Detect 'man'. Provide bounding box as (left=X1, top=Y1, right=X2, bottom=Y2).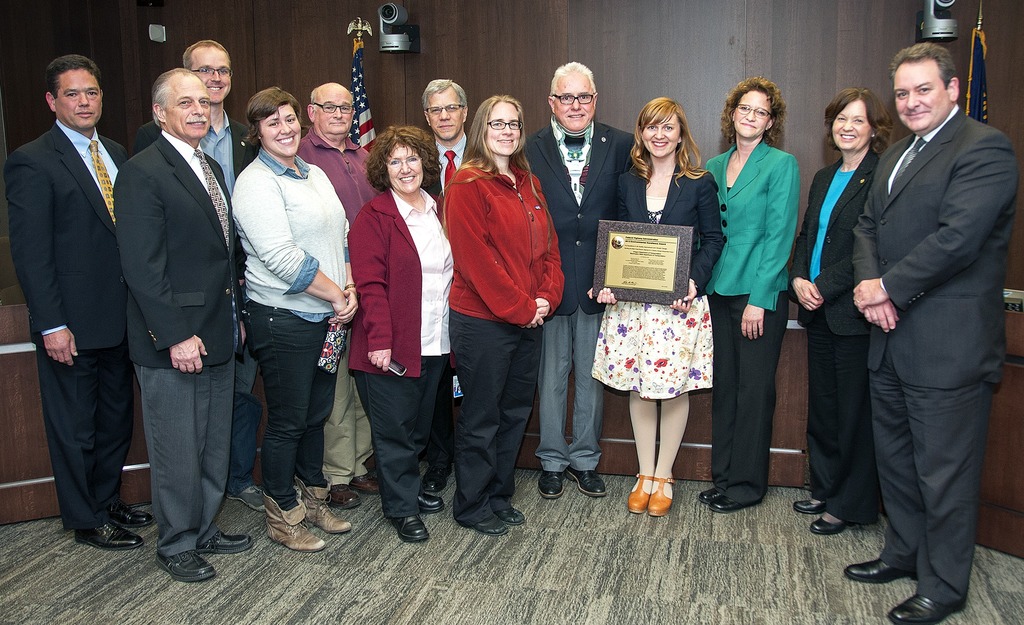
(left=420, top=77, right=474, bottom=495).
